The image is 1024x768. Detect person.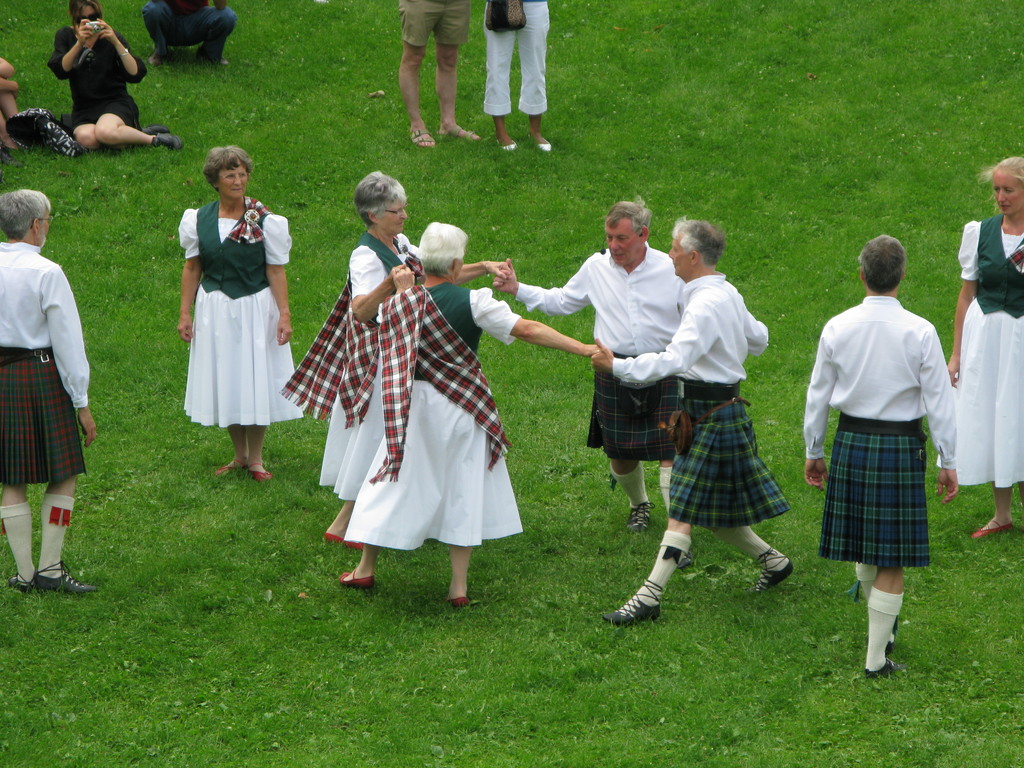
Detection: rect(949, 155, 1023, 539).
